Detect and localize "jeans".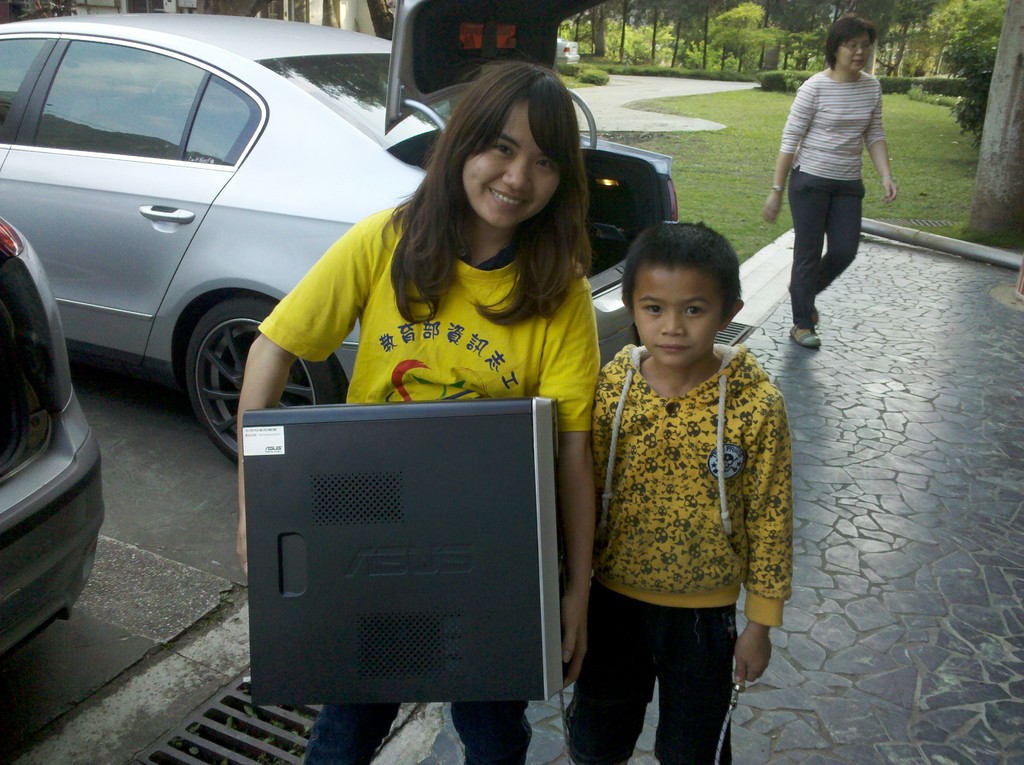
Localized at bbox=(308, 701, 529, 764).
